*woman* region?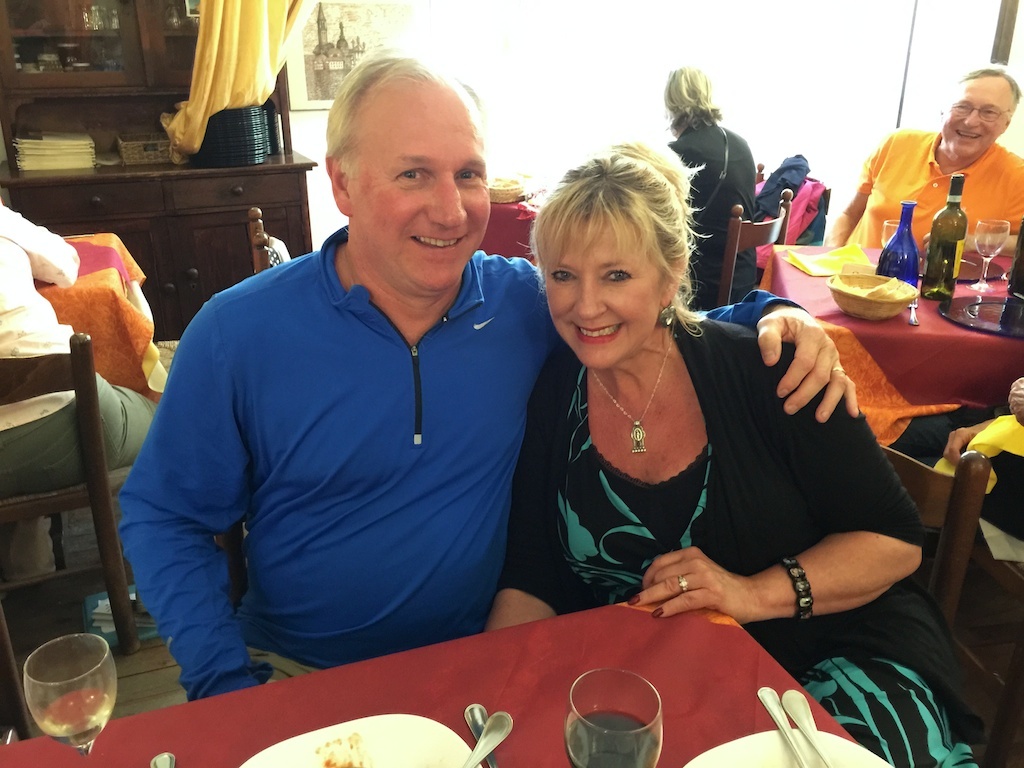
rect(478, 137, 931, 641)
